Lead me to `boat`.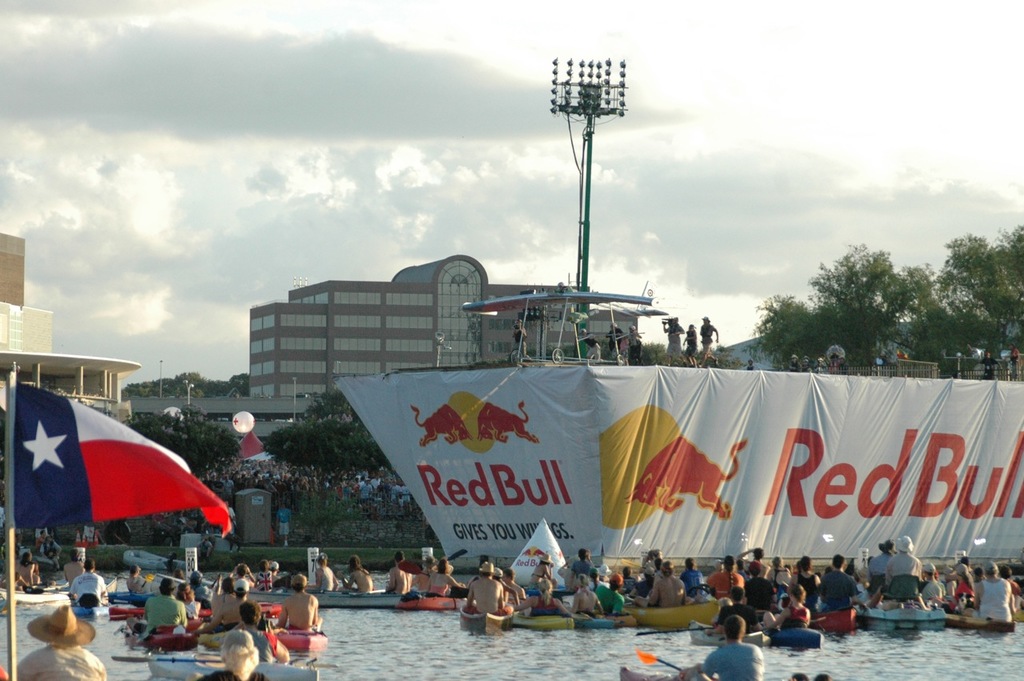
Lead to BBox(491, 605, 654, 632).
